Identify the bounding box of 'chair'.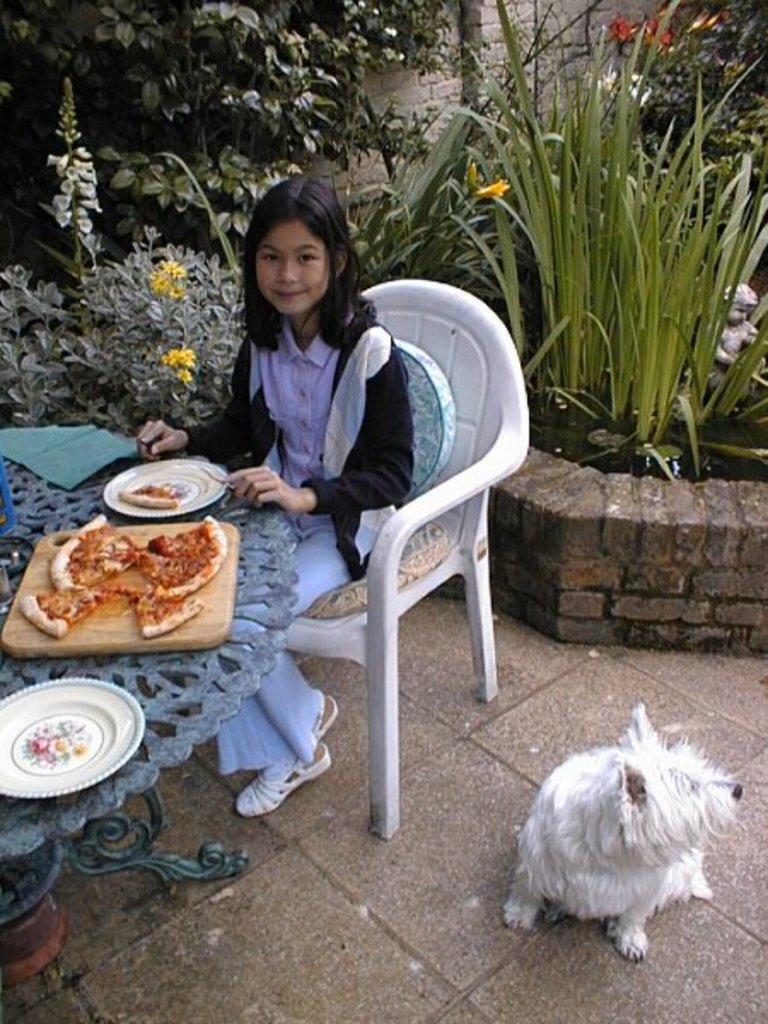
rect(220, 323, 521, 829).
